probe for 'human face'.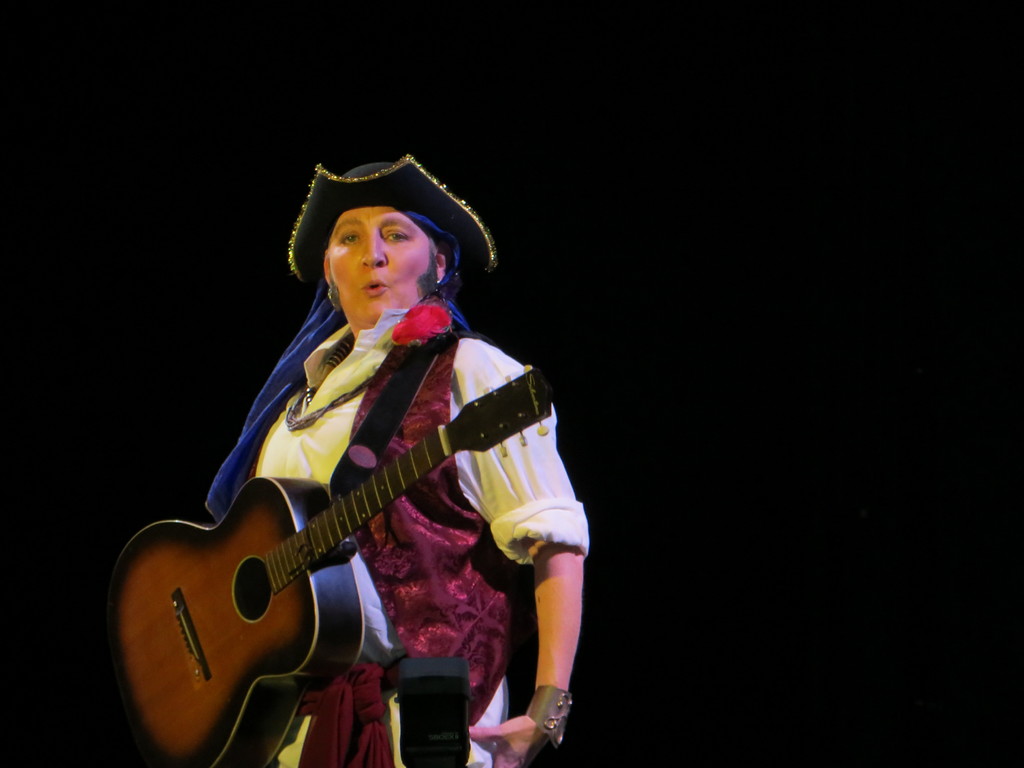
Probe result: [328, 206, 431, 330].
